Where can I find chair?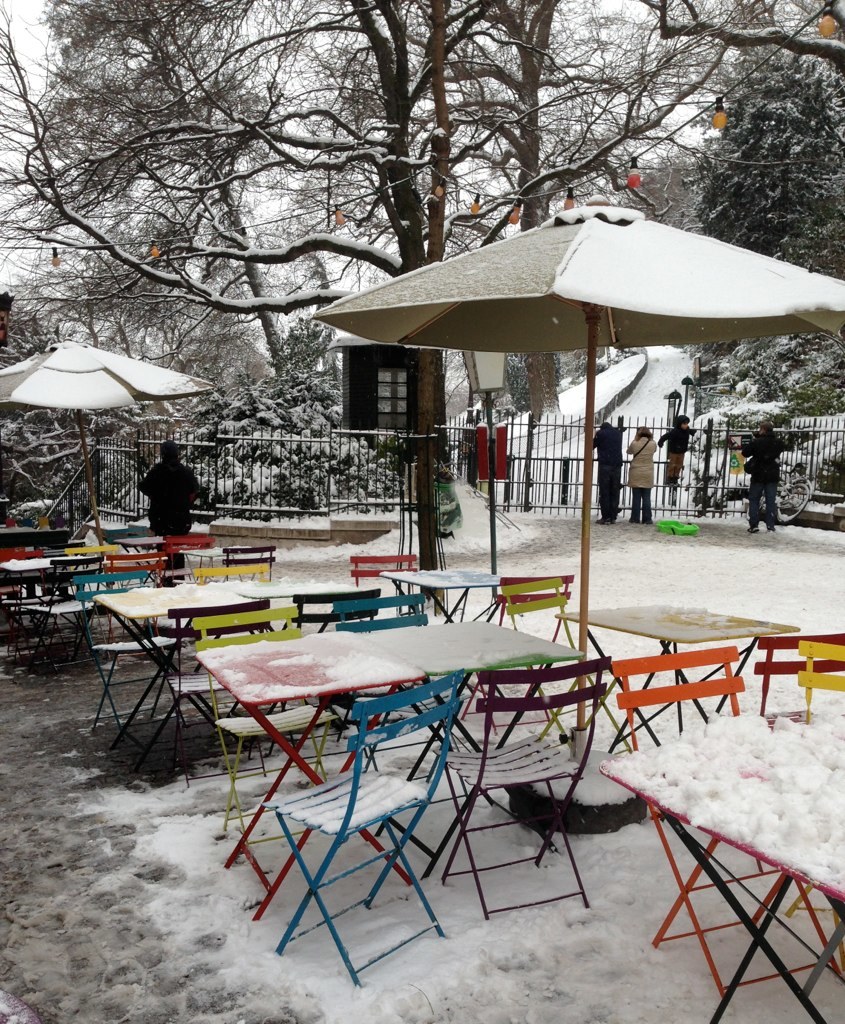
You can find it at (0,547,65,648).
